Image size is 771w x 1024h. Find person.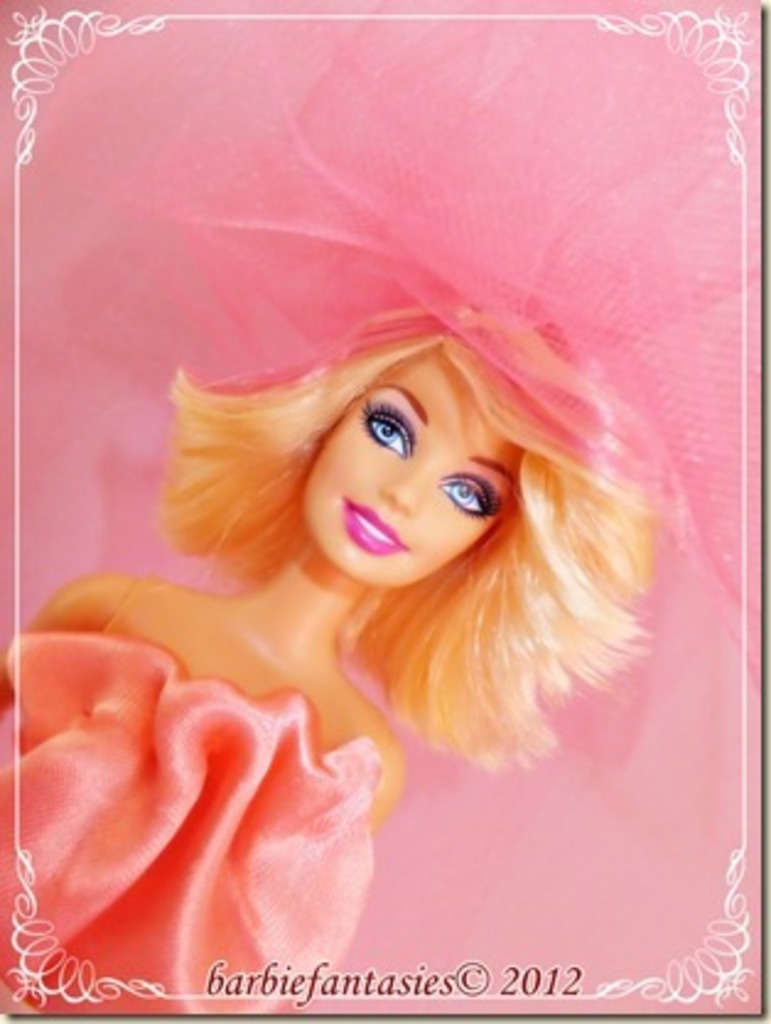
[left=47, top=108, right=724, bottom=958].
